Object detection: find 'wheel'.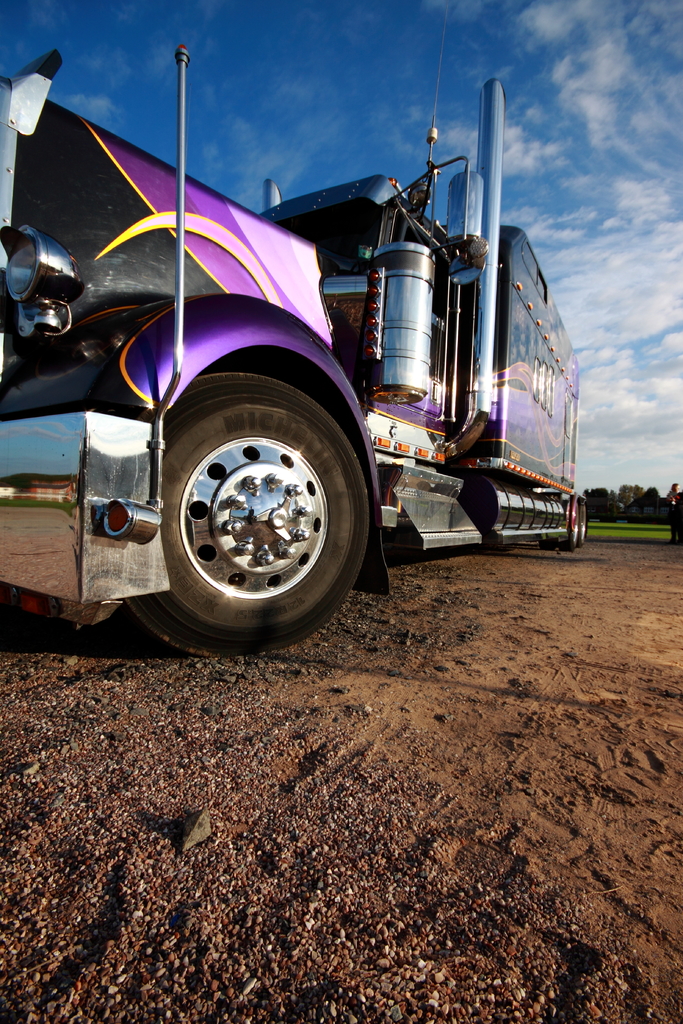
(left=127, top=371, right=367, bottom=653).
